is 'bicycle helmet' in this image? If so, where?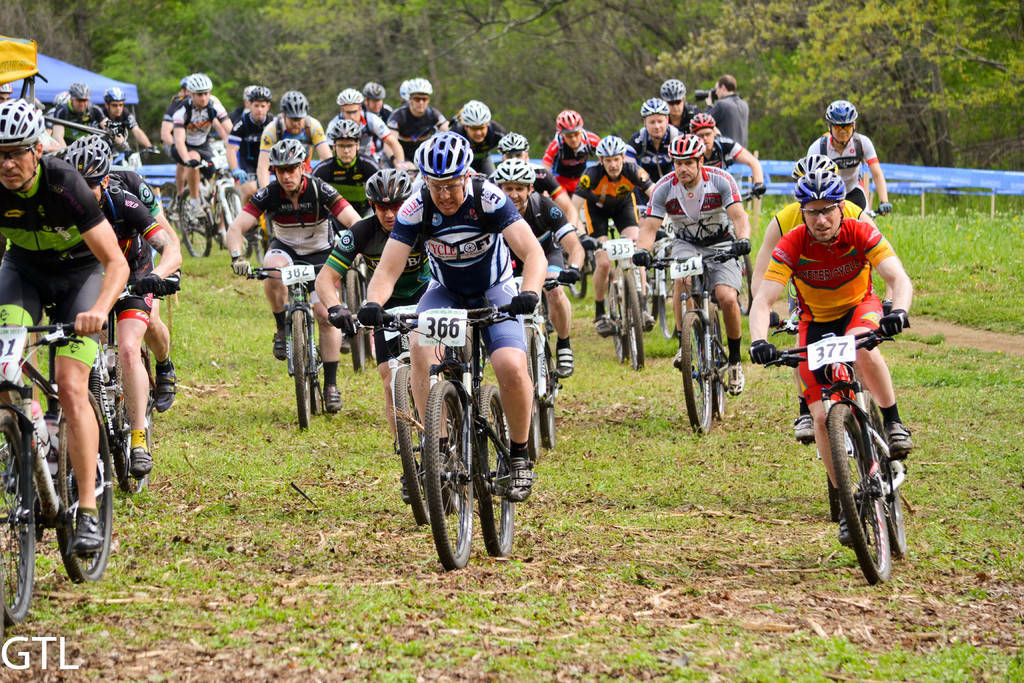
Yes, at {"left": 339, "top": 88, "right": 362, "bottom": 103}.
